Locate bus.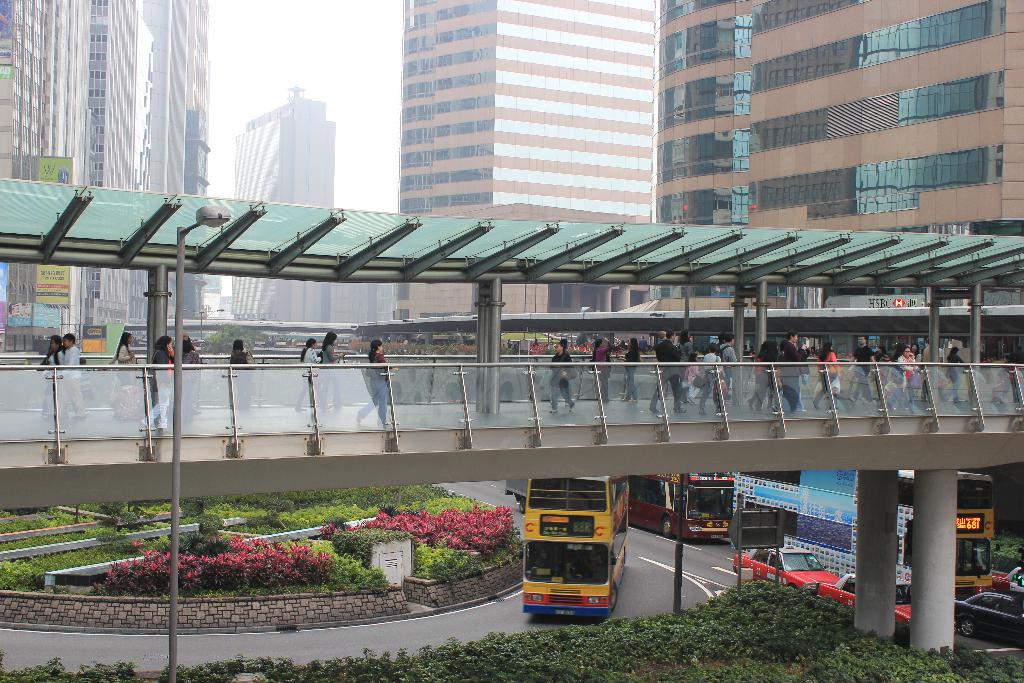
Bounding box: 957, 468, 1000, 598.
